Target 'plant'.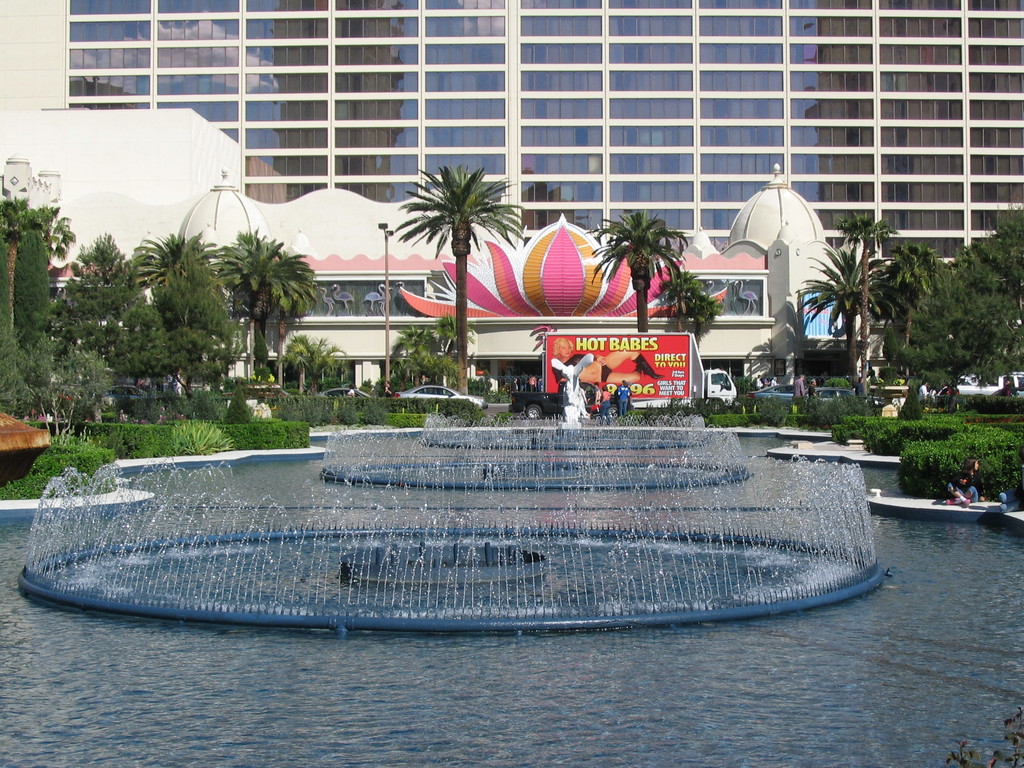
Target region: rect(902, 383, 928, 419).
